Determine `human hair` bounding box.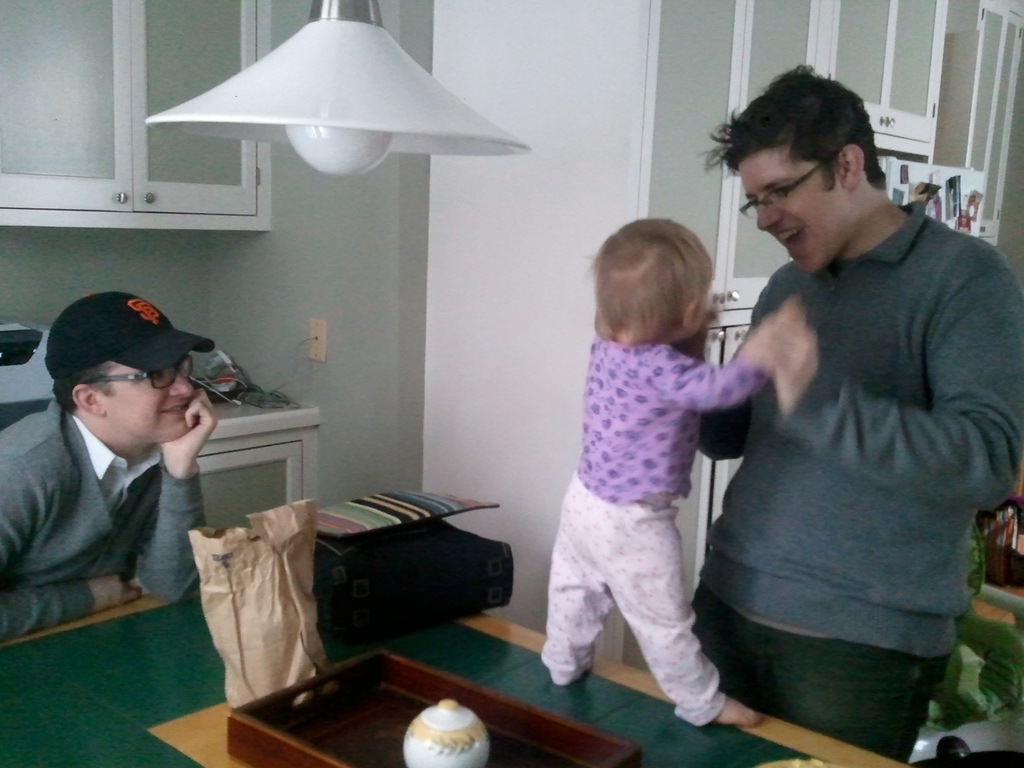
Determined: <region>52, 352, 207, 447</region>.
